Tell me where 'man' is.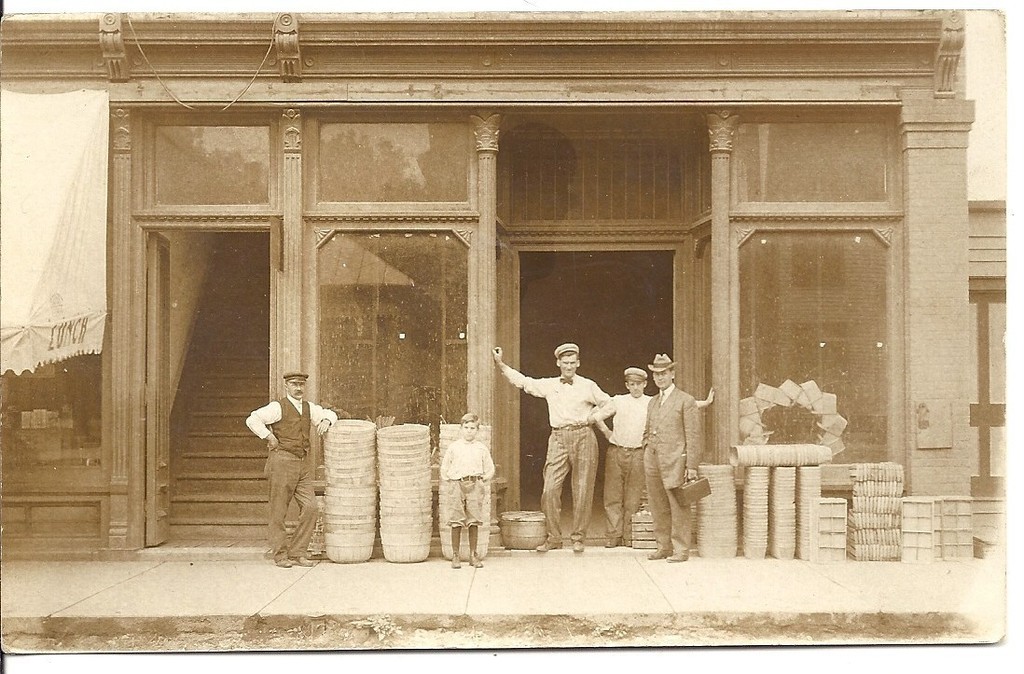
'man' is at 642 354 711 564.
